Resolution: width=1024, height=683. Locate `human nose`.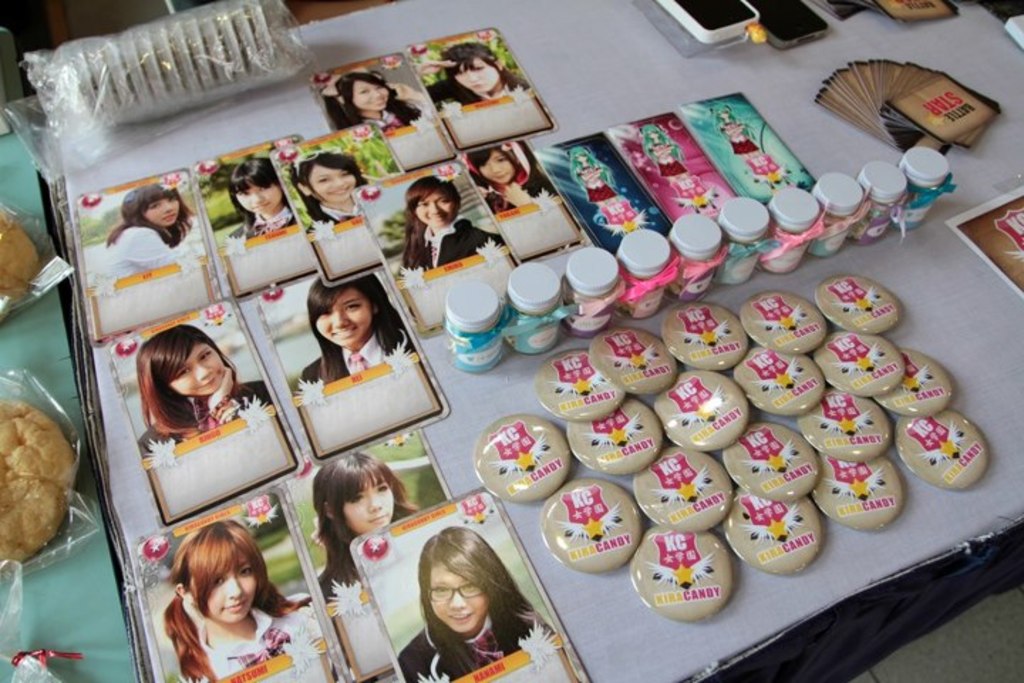
<box>468,70,479,83</box>.
